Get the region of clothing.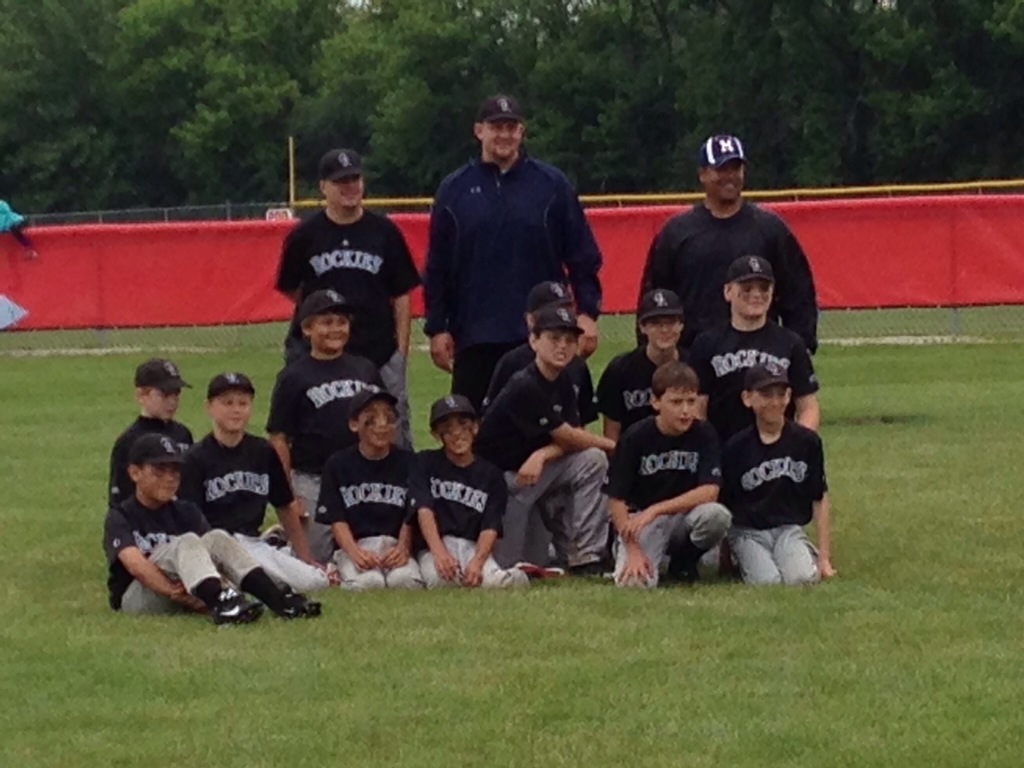
BBox(103, 405, 201, 507).
